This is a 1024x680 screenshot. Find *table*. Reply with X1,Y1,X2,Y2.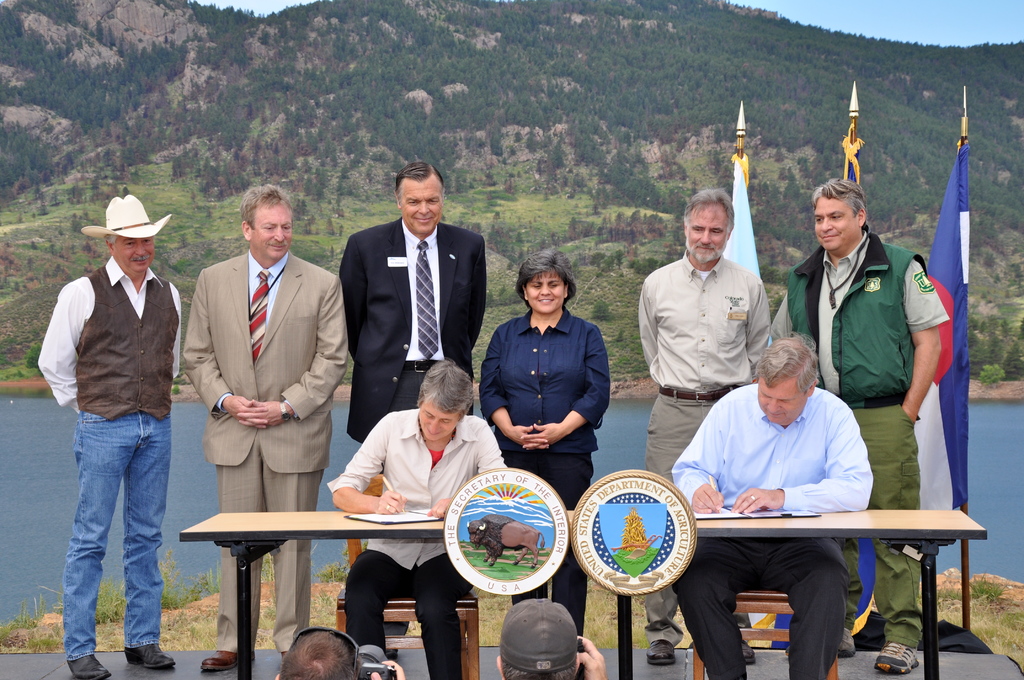
178,496,985,679.
